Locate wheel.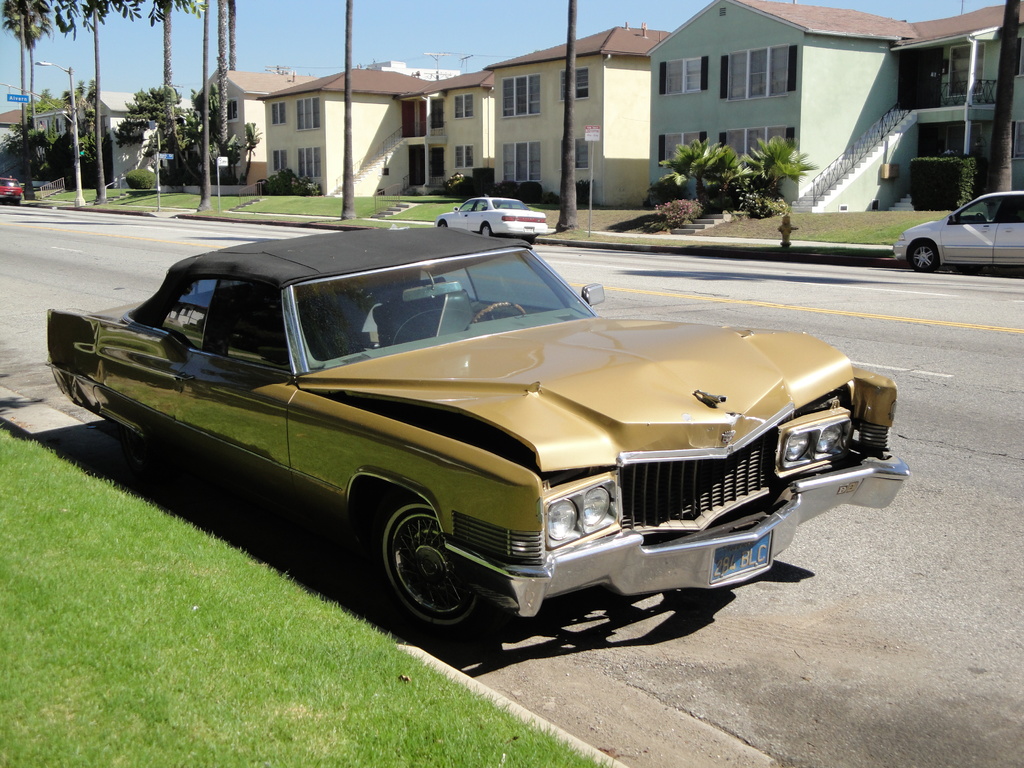
Bounding box: [x1=525, y1=239, x2=536, y2=245].
